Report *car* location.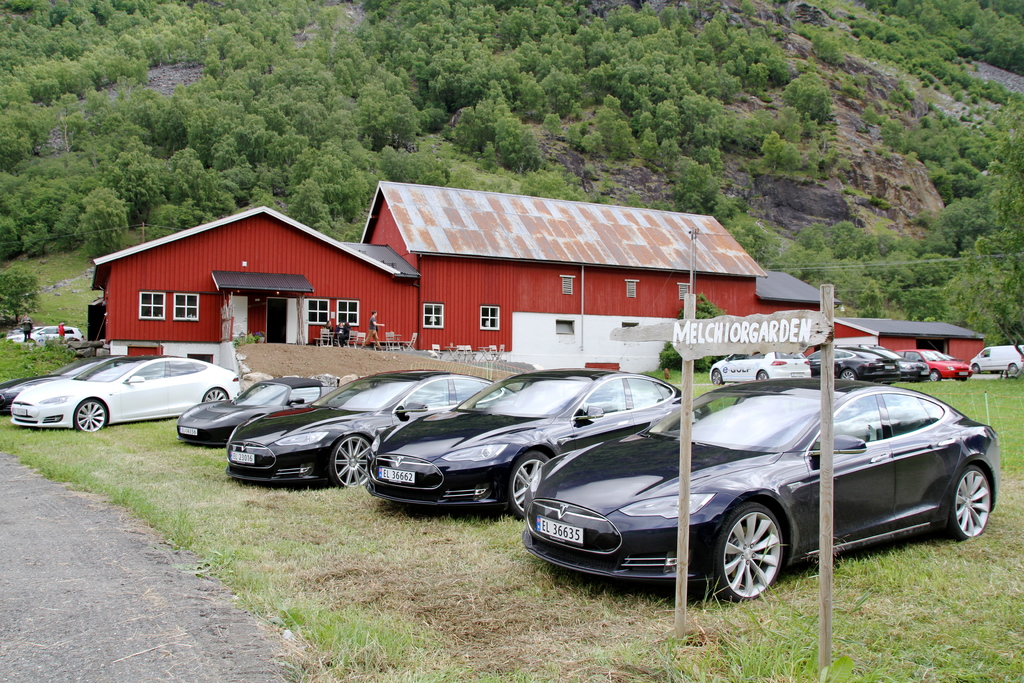
Report: BBox(870, 345, 931, 379).
